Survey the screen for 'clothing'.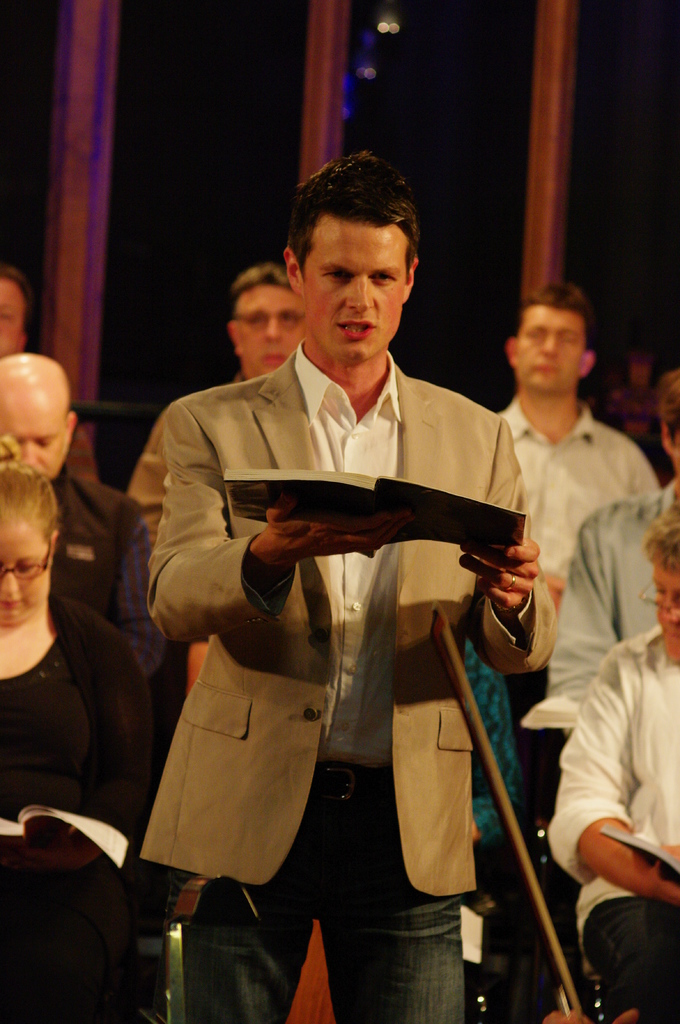
Survey found: 115:356:482:941.
